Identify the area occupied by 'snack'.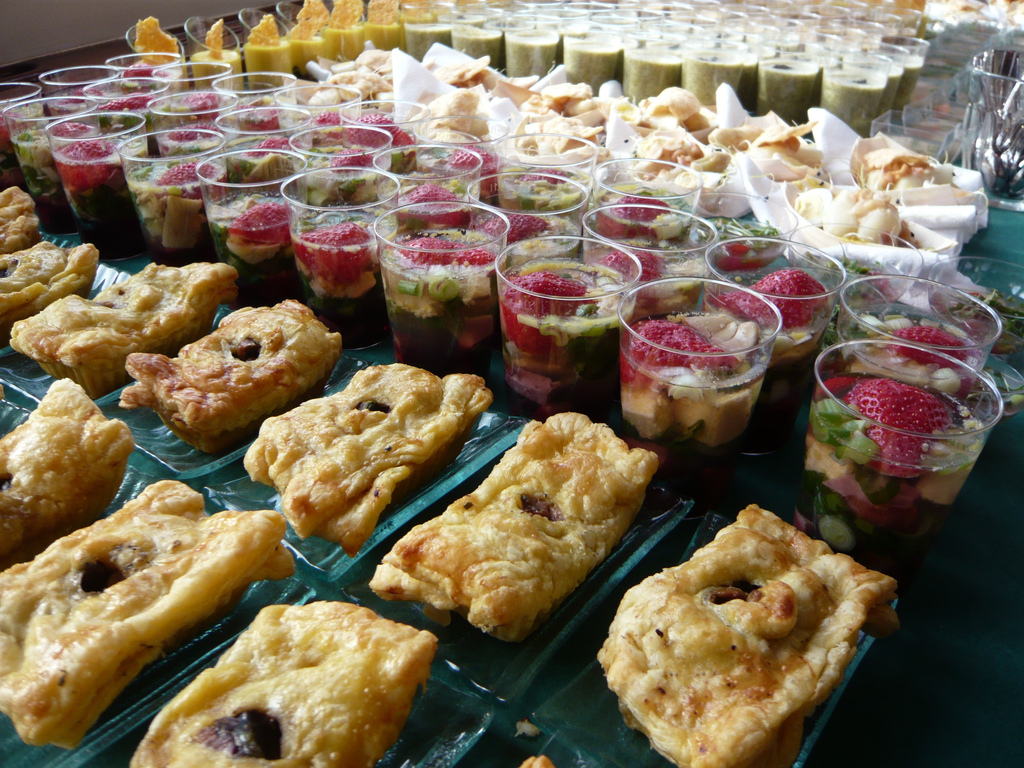
Area: locate(205, 20, 222, 60).
